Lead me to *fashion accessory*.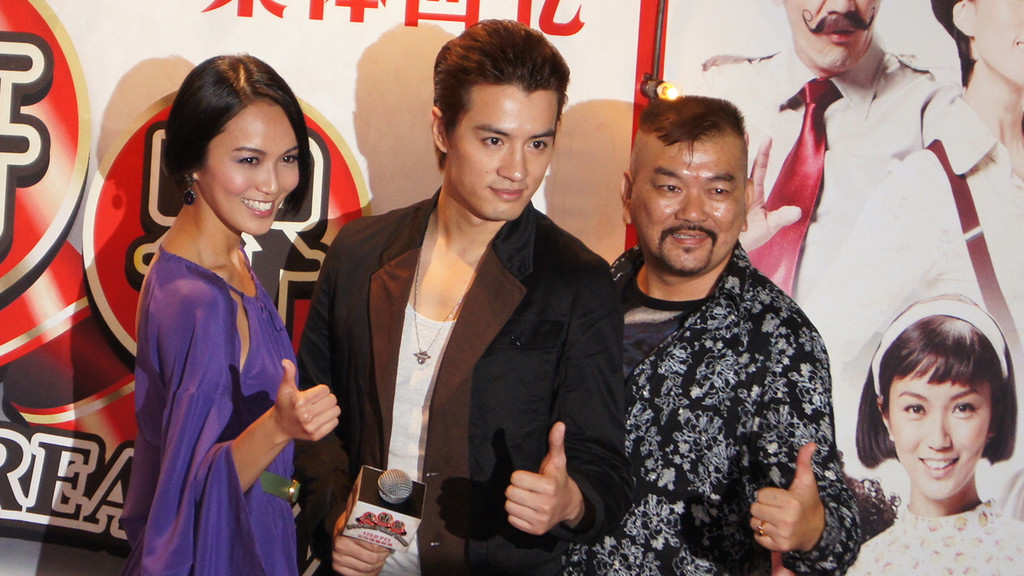
Lead to 410, 261, 466, 365.
